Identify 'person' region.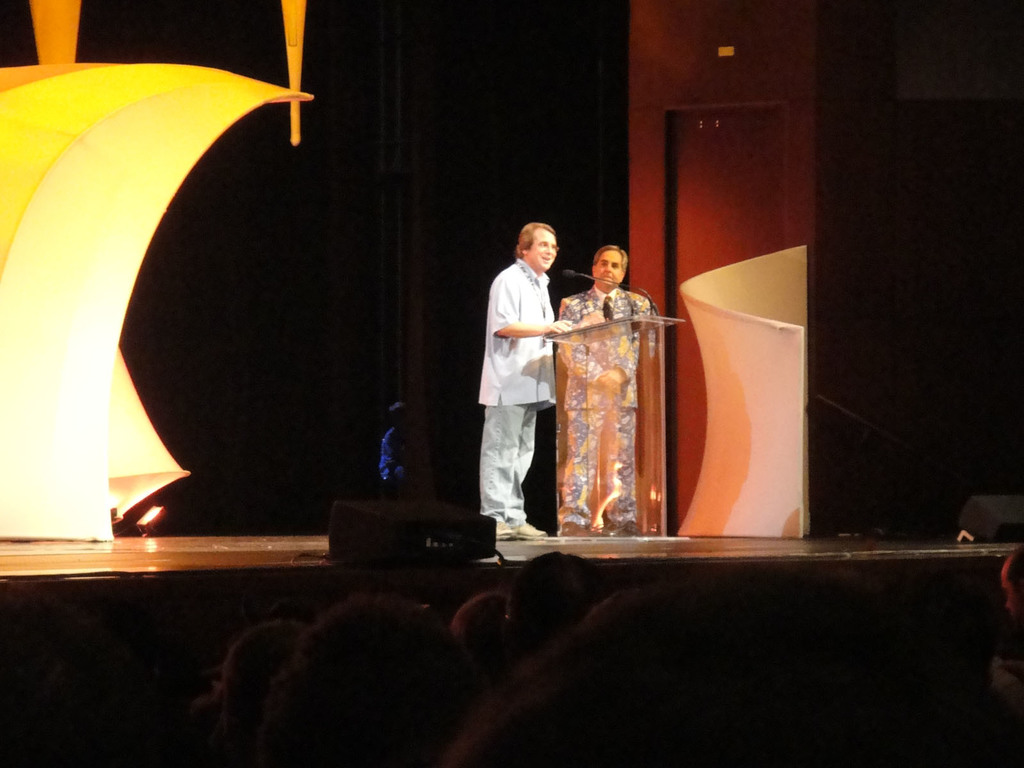
Region: (x1=555, y1=245, x2=658, y2=331).
